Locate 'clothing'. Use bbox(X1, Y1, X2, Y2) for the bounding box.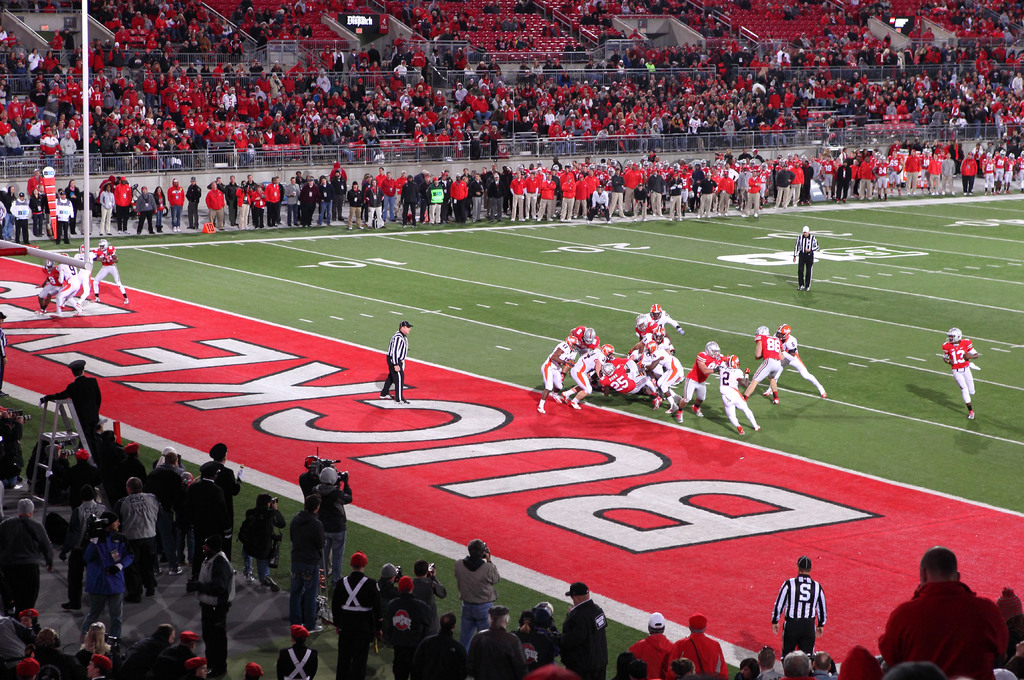
bbox(852, 158, 868, 203).
